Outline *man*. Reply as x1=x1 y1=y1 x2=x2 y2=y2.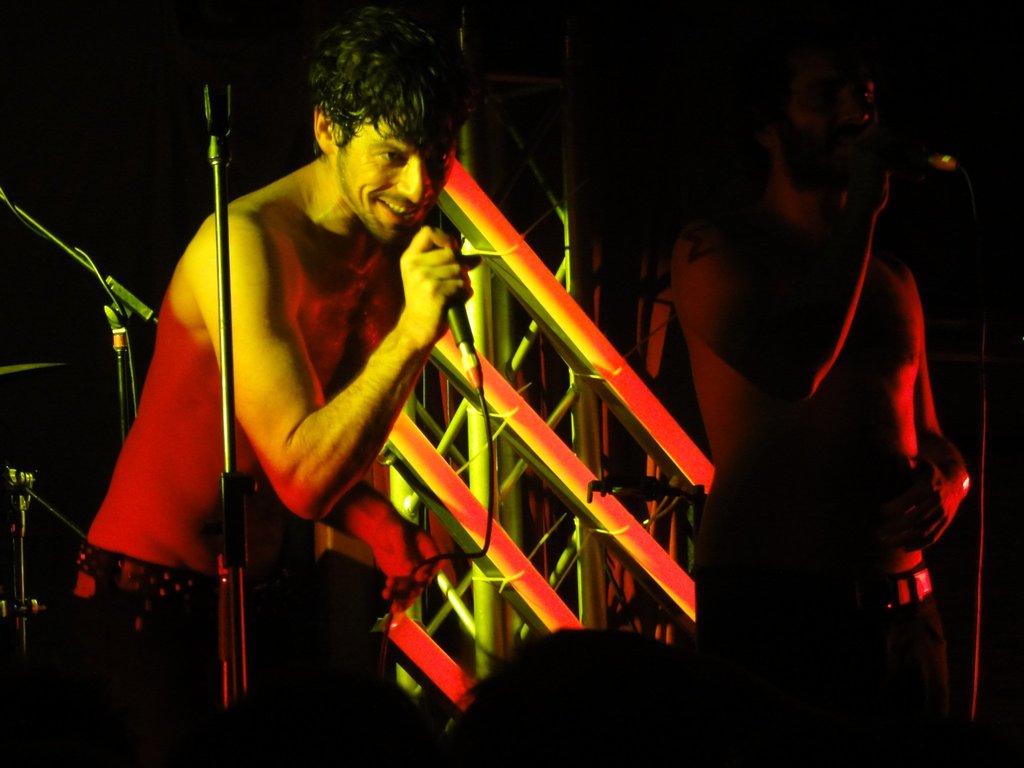
x1=662 y1=39 x2=972 y2=751.
